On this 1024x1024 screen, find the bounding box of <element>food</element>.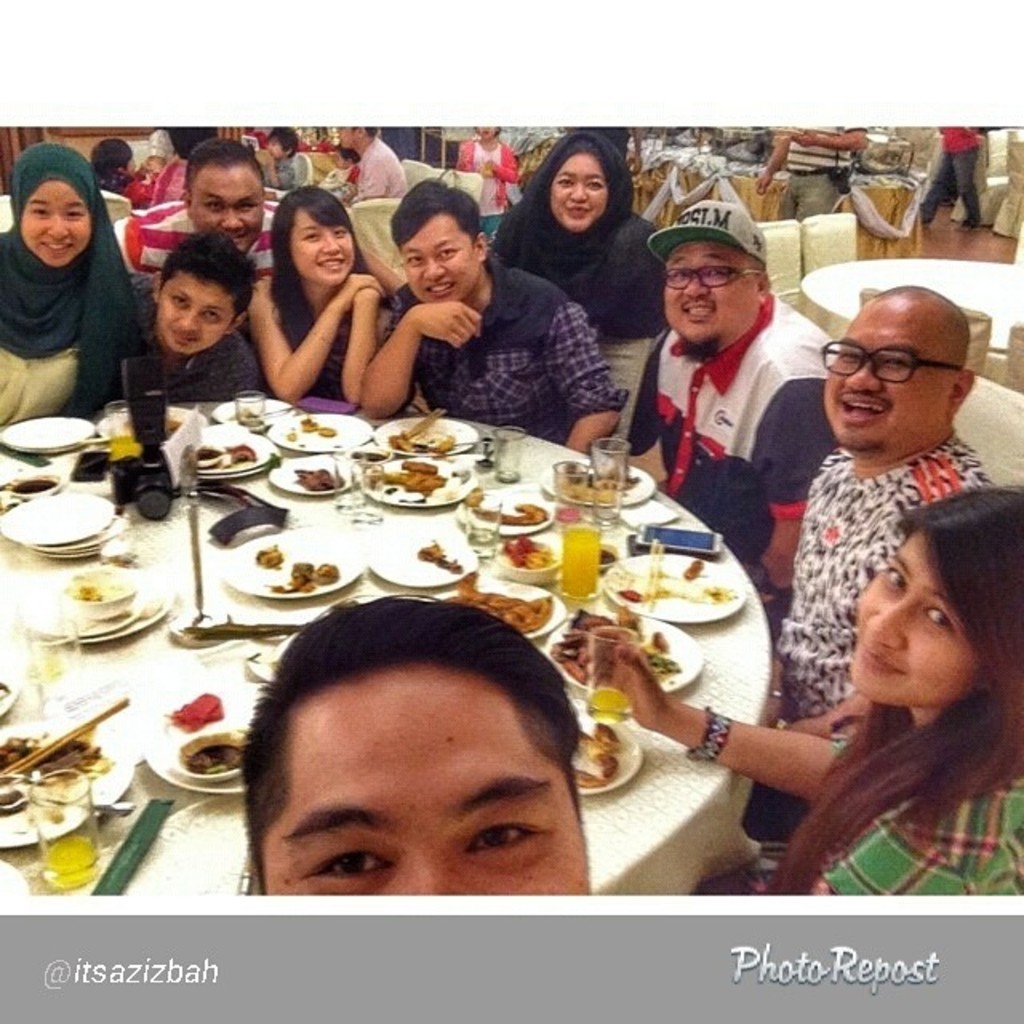
Bounding box: detection(386, 456, 438, 491).
